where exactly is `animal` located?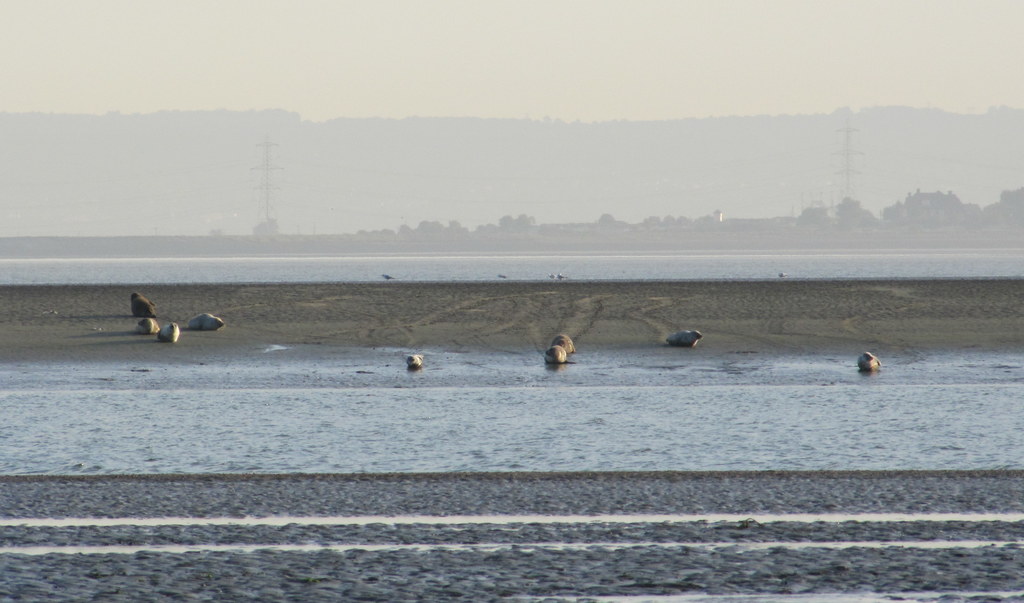
Its bounding box is region(136, 320, 159, 337).
